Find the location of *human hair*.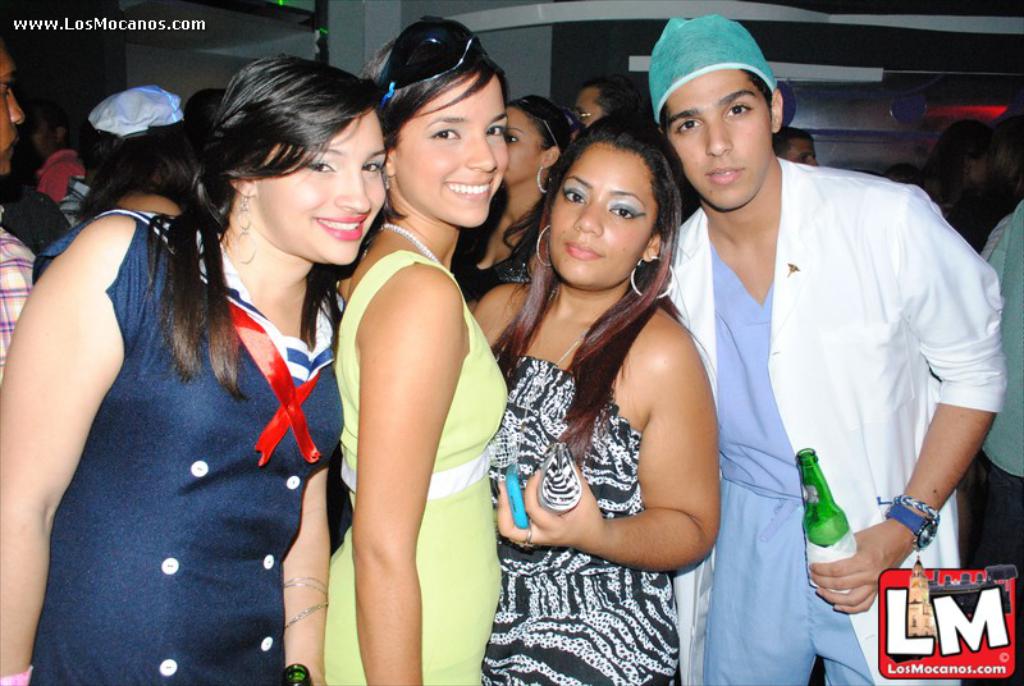
Location: box=[488, 113, 712, 468].
